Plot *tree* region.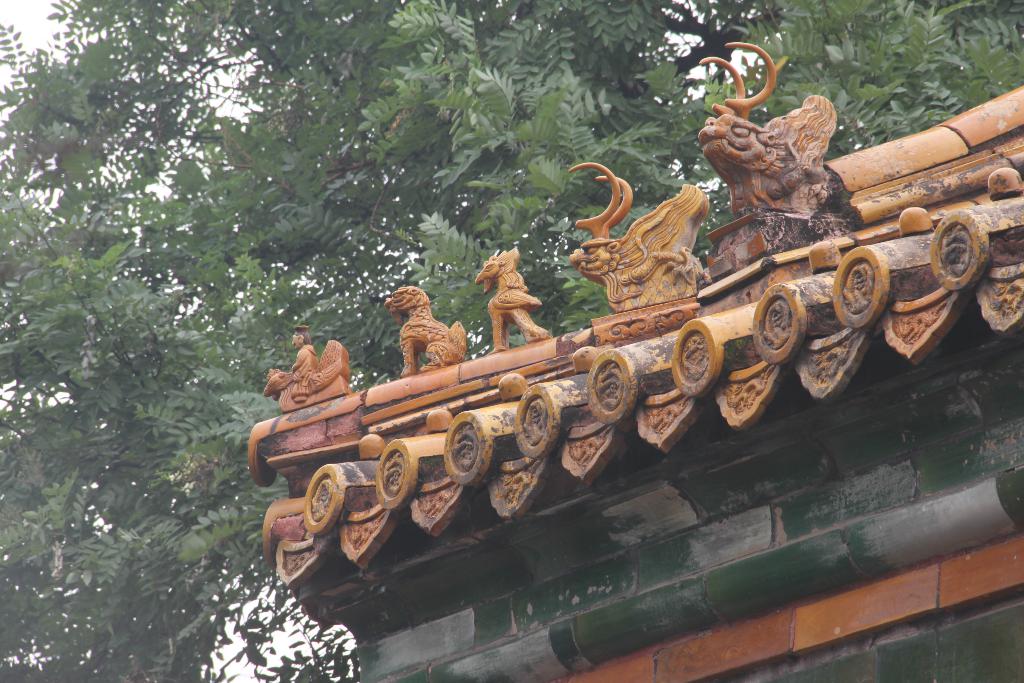
Plotted at Rect(0, 1, 1023, 681).
